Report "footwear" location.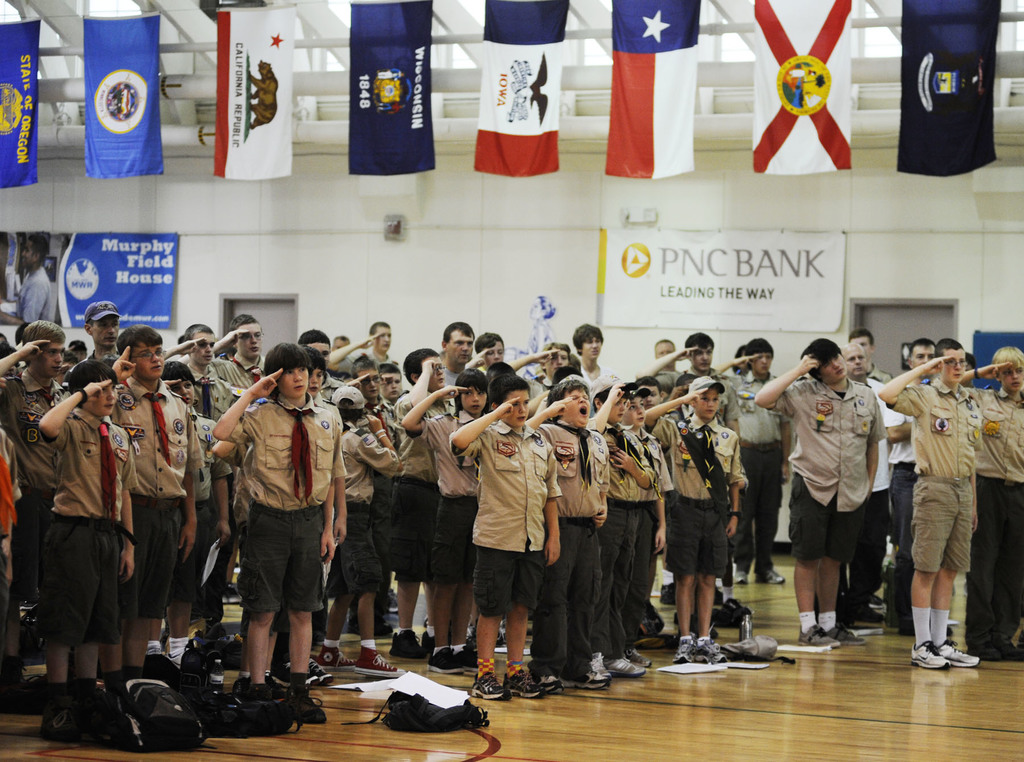
Report: (left=230, top=678, right=248, bottom=694).
